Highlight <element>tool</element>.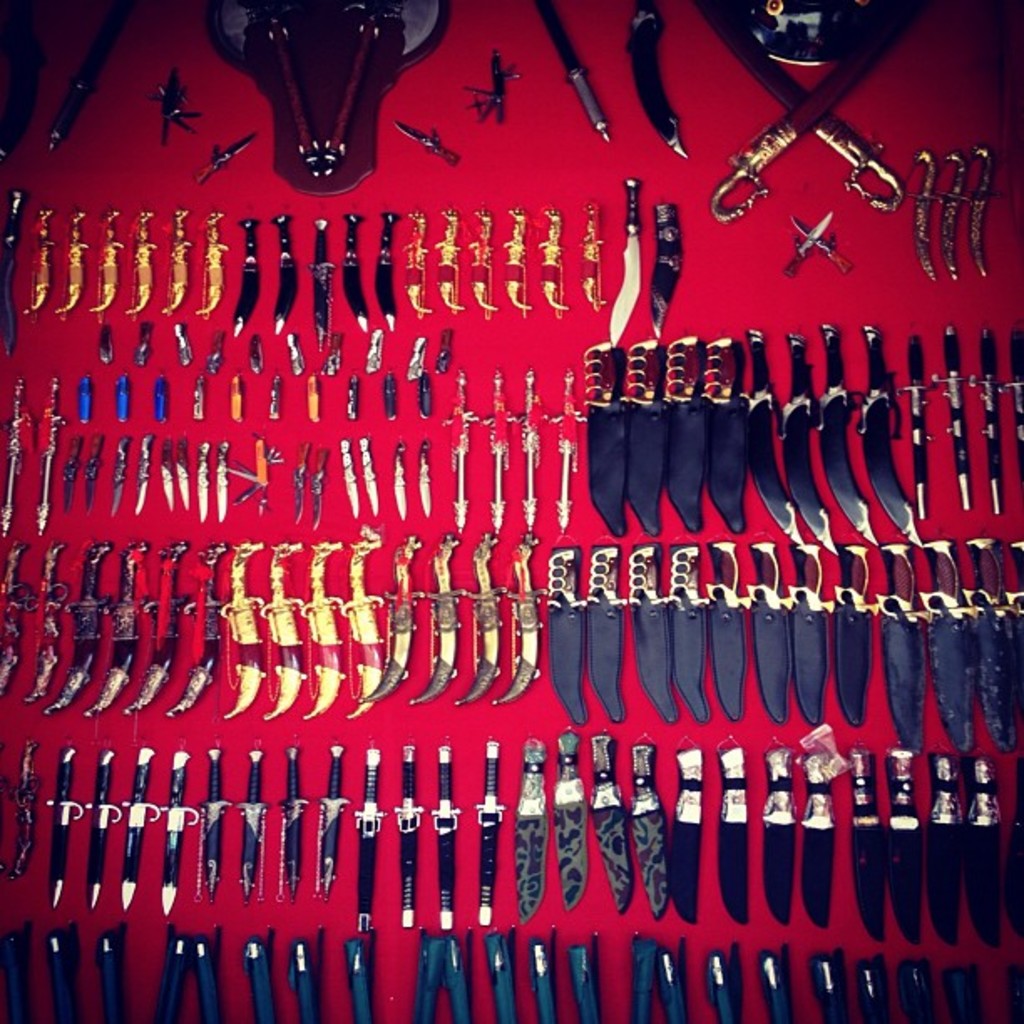
Highlighted region: rect(368, 437, 373, 517).
